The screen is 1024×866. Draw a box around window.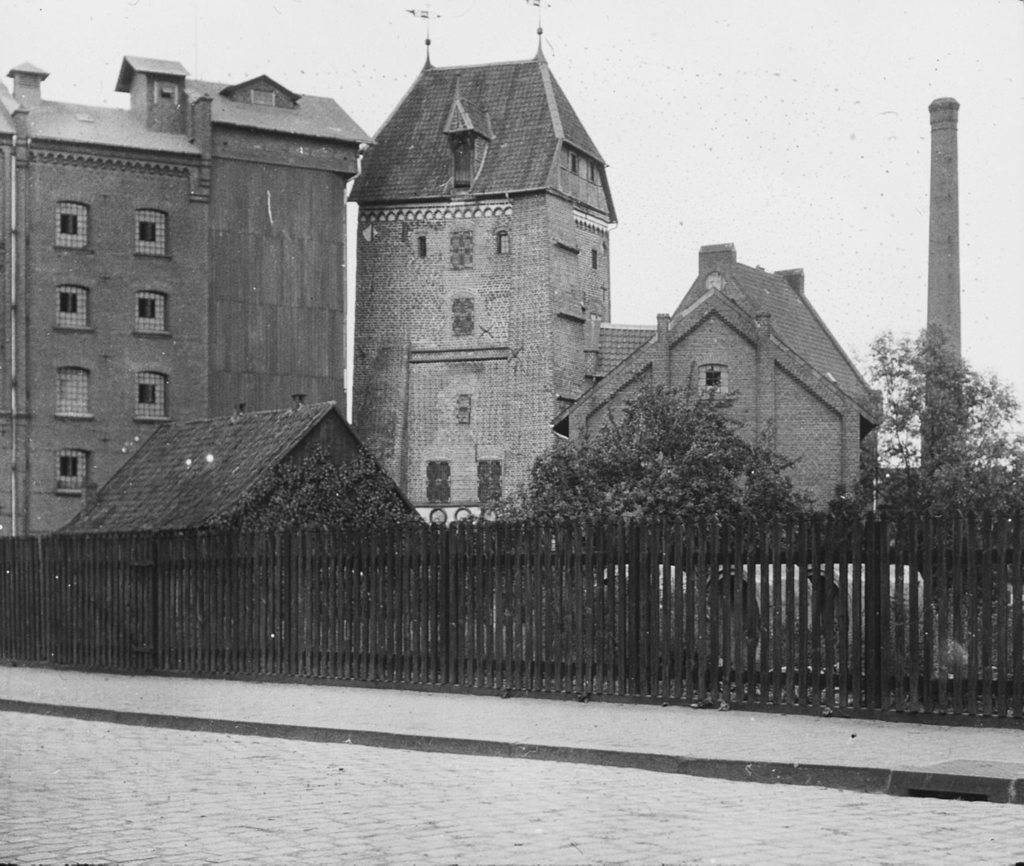
(x1=53, y1=277, x2=96, y2=333).
